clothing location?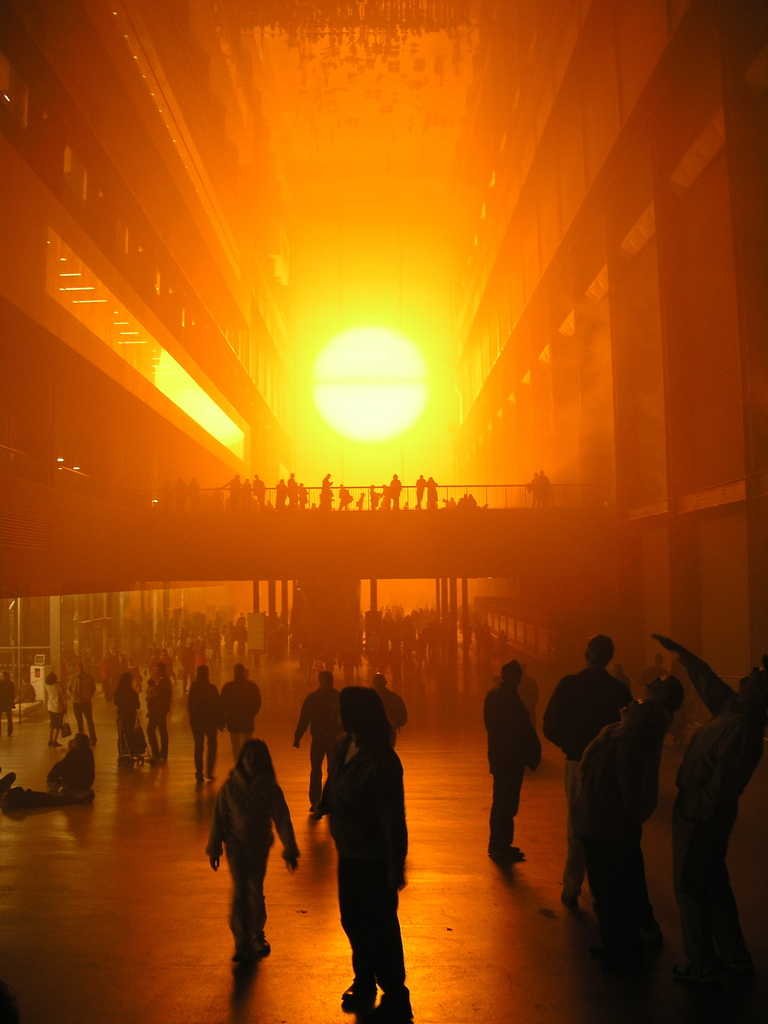
[47,743,95,796]
